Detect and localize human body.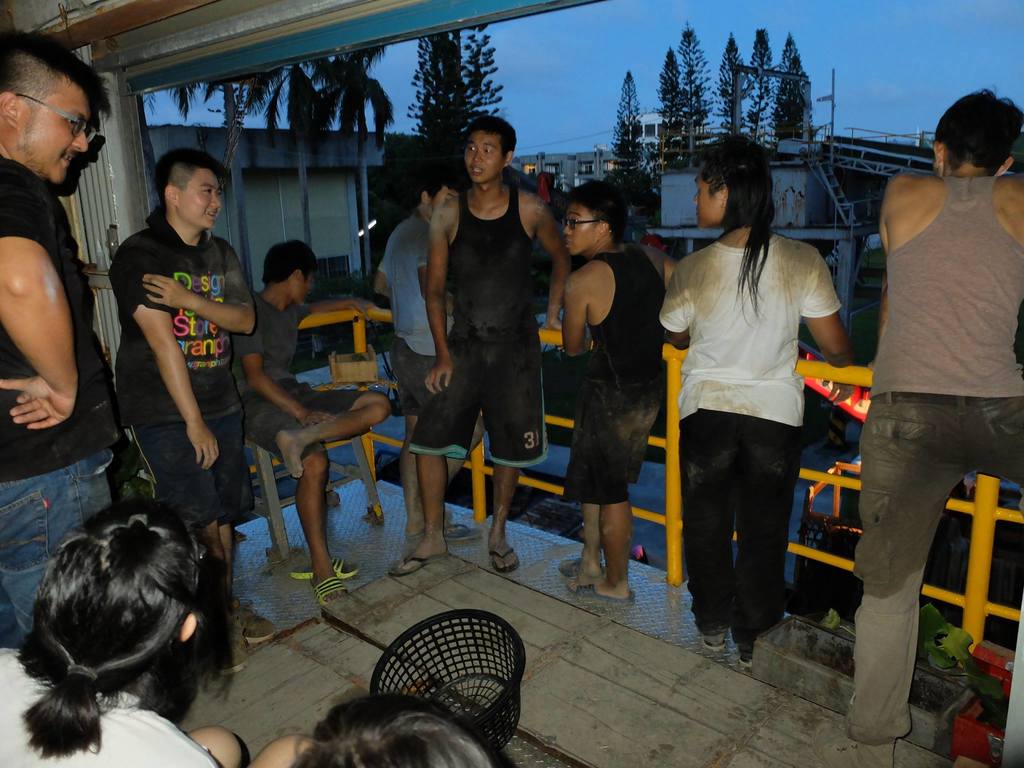
Localized at 257/291/385/599.
